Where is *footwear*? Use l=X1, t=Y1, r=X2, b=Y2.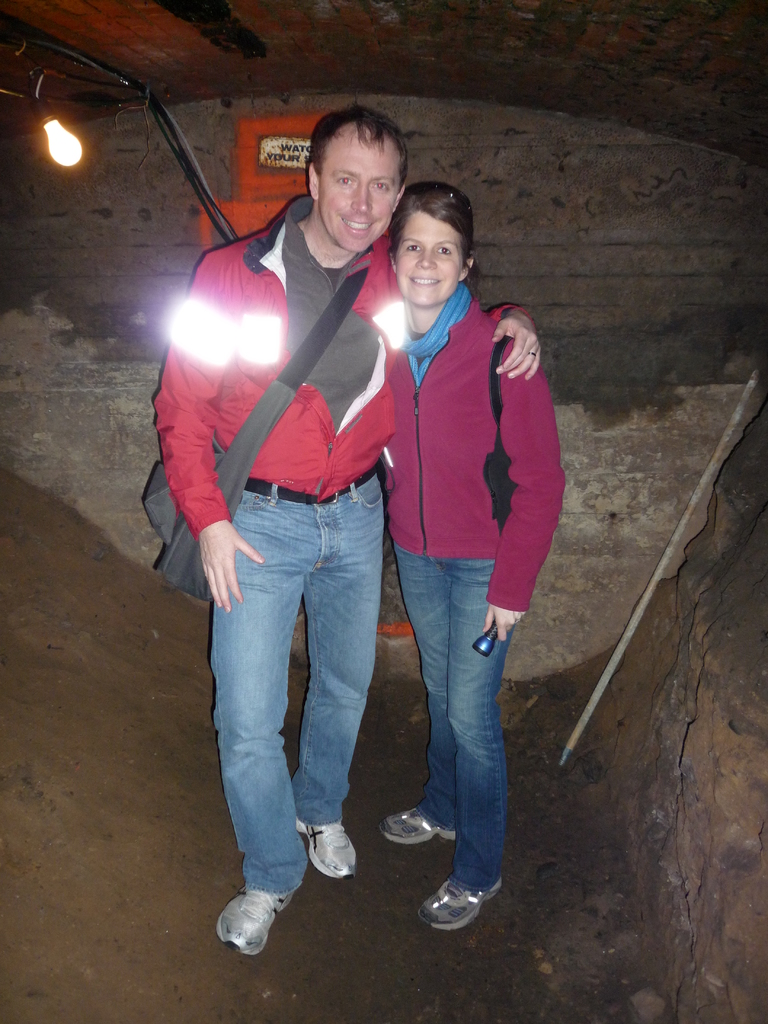
l=219, t=880, r=292, b=958.
